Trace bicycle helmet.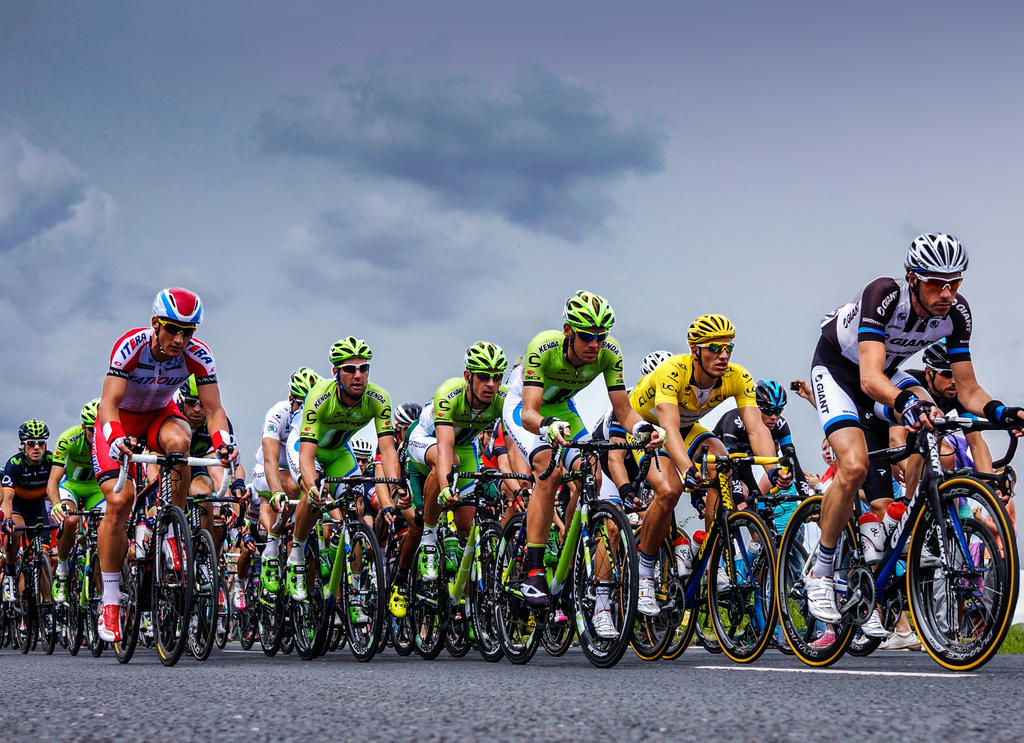
Traced to Rect(82, 399, 100, 427).
